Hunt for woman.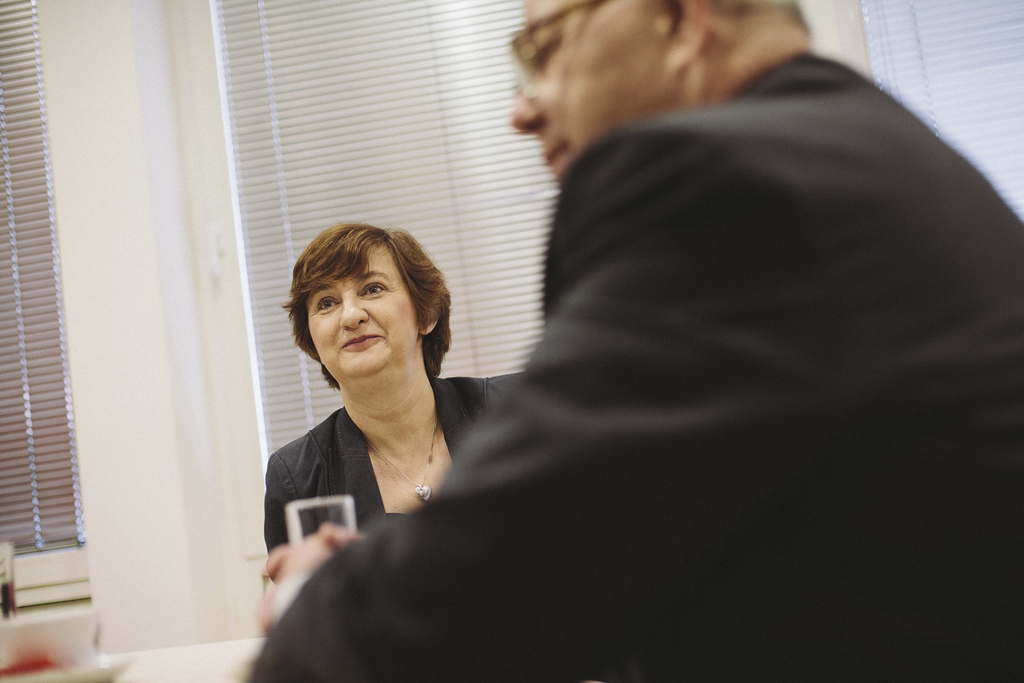
Hunted down at bbox=(255, 213, 519, 637).
